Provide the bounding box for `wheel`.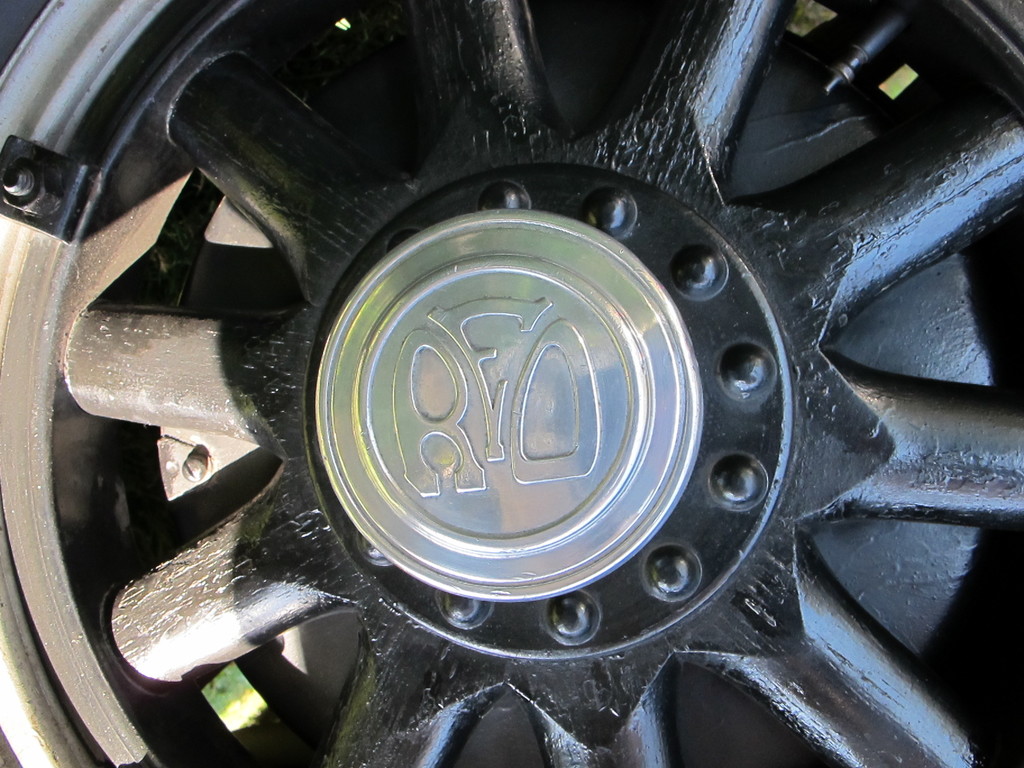
1/3/1023/767.
